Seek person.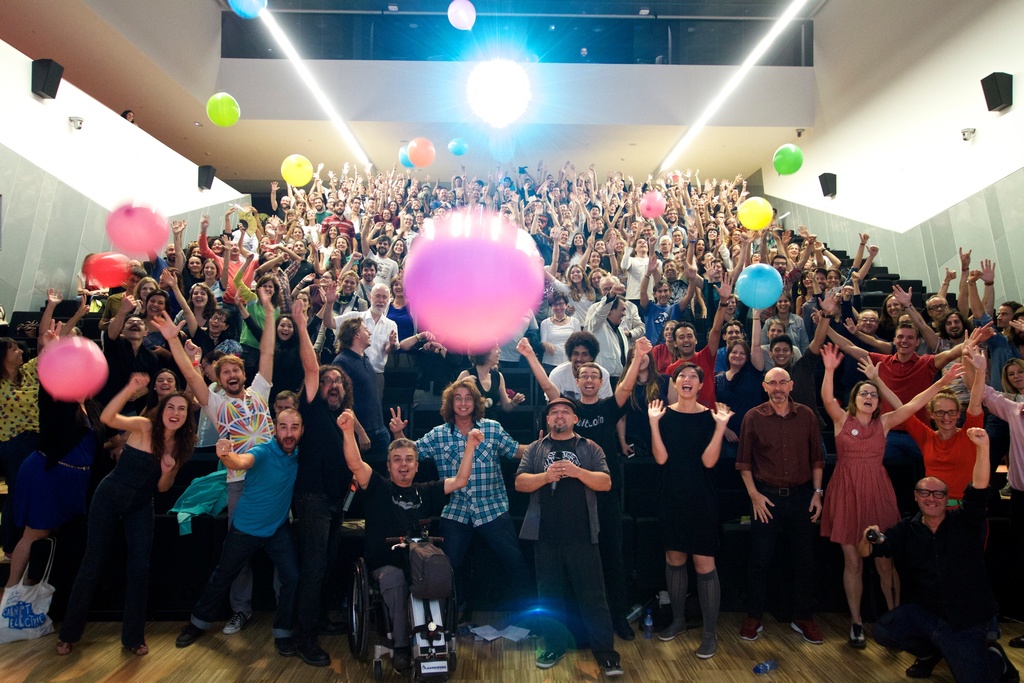
region(715, 343, 769, 423).
